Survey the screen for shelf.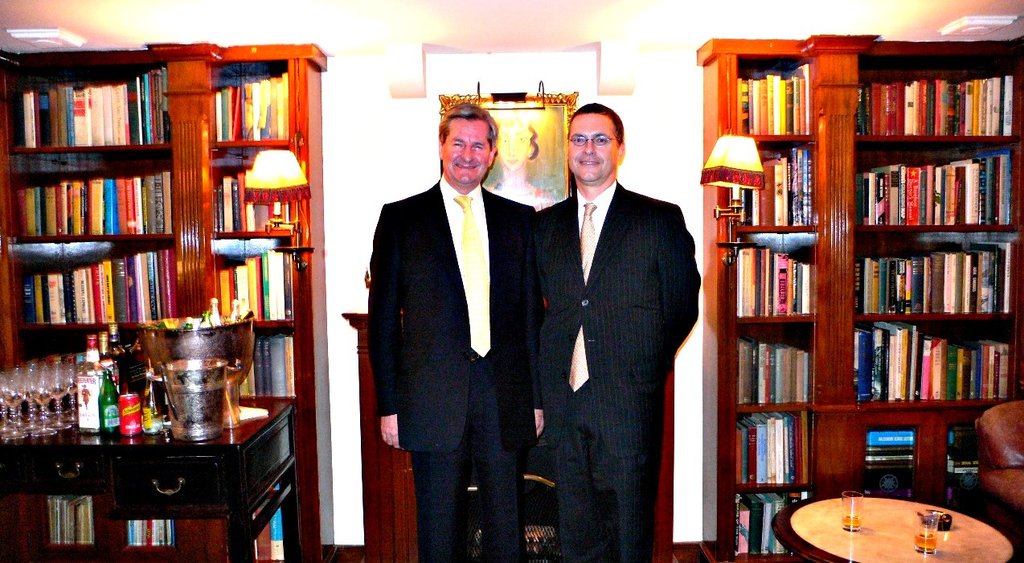
Survey found: bbox(0, 32, 334, 562).
